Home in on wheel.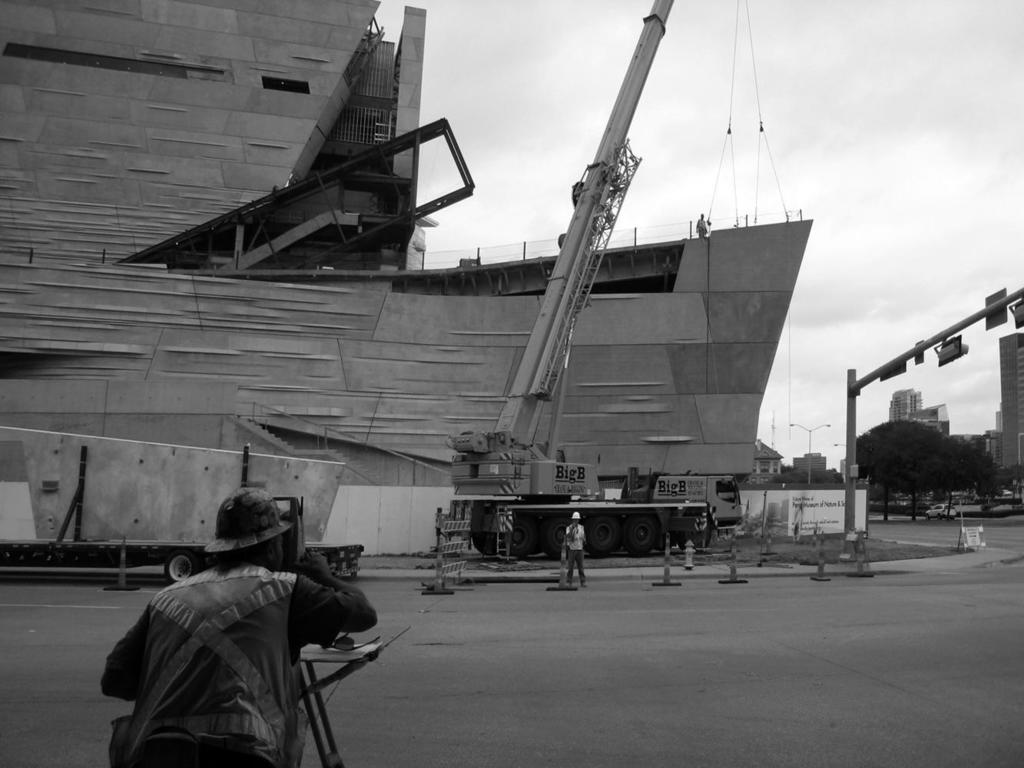
Homed in at <region>546, 518, 573, 561</region>.
